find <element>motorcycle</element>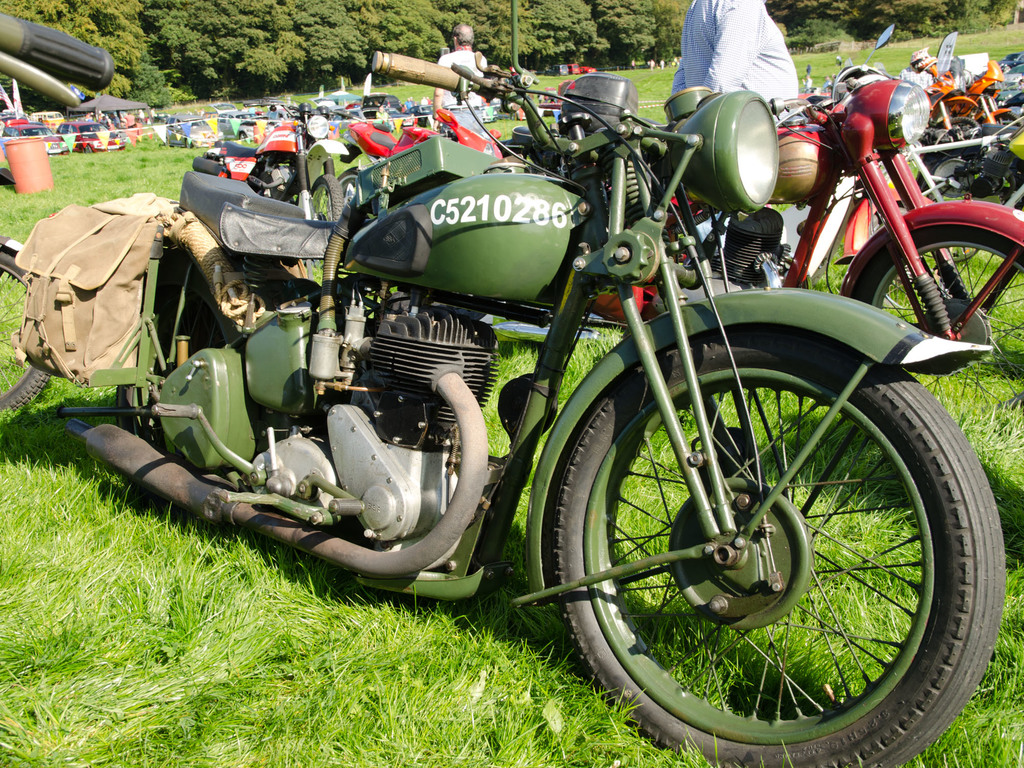
pyautogui.locateOnScreen(484, 67, 1023, 342)
